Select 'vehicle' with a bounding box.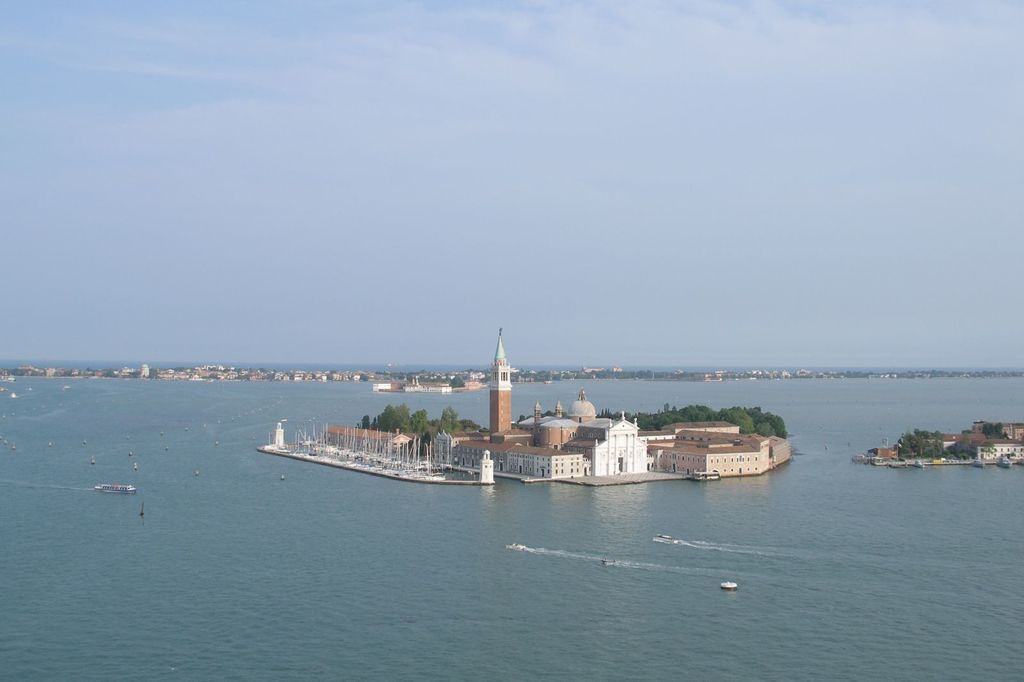
bbox=(719, 580, 735, 591).
